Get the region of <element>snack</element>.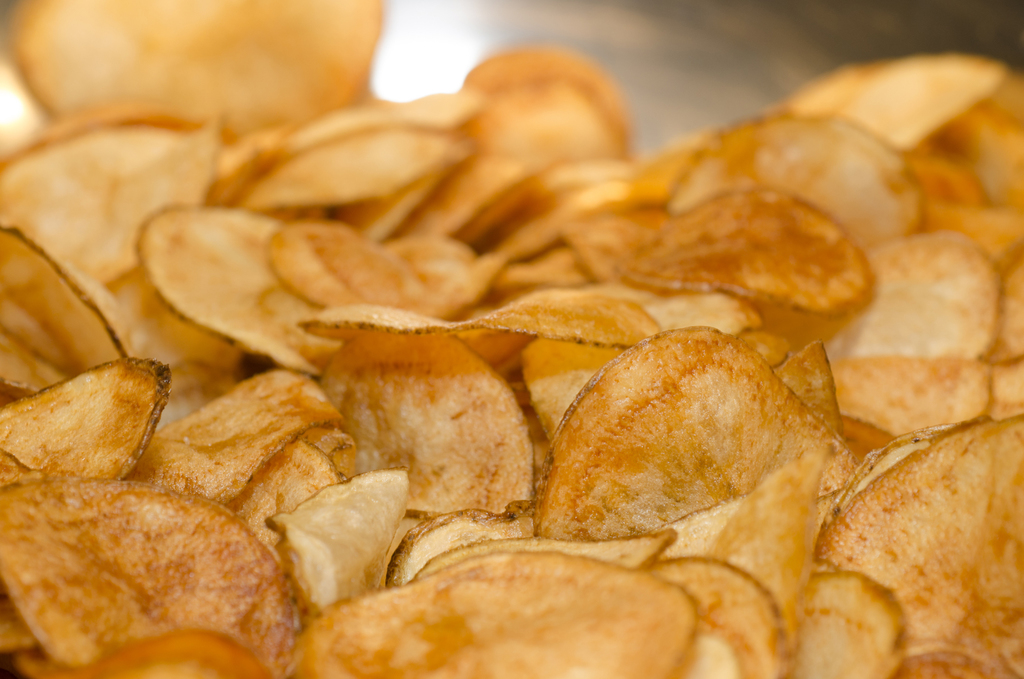
x1=0, y1=0, x2=1021, y2=678.
